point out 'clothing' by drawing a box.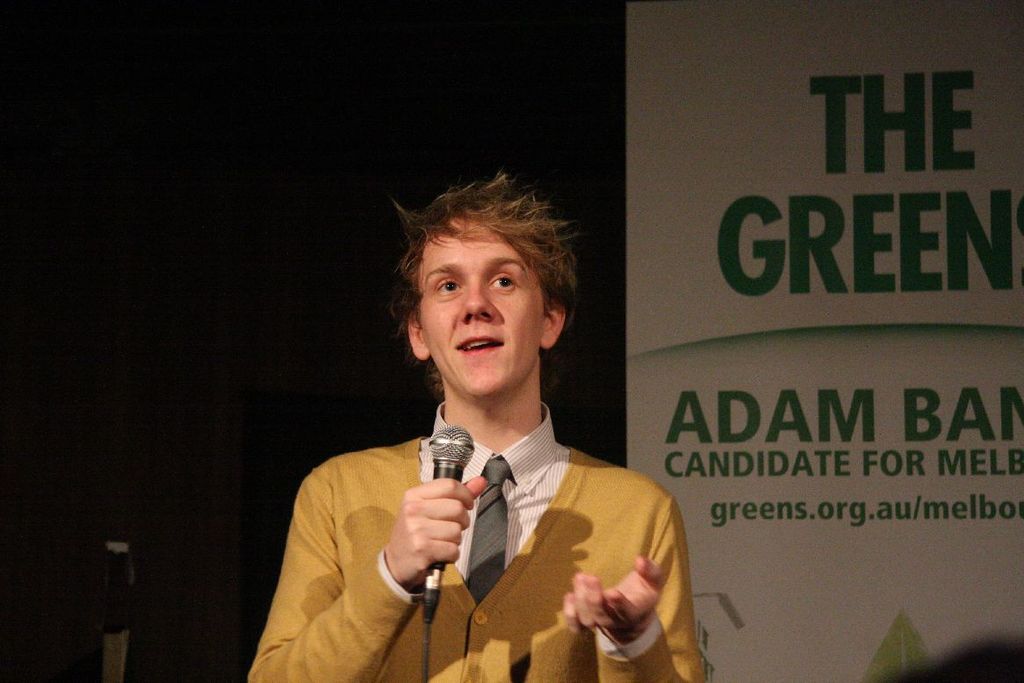
x1=242 y1=402 x2=707 y2=682.
